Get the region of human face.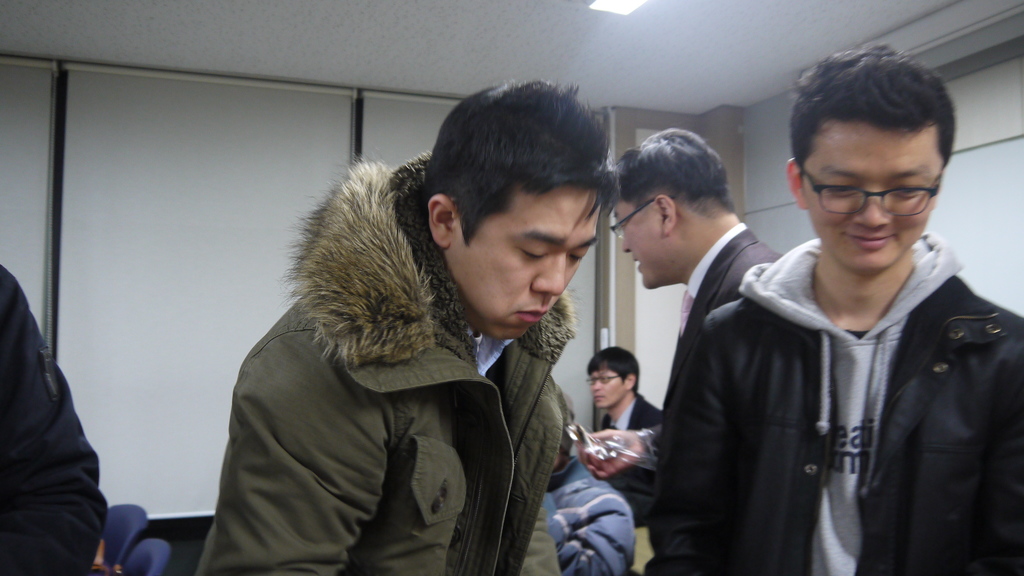
locate(804, 128, 941, 275).
